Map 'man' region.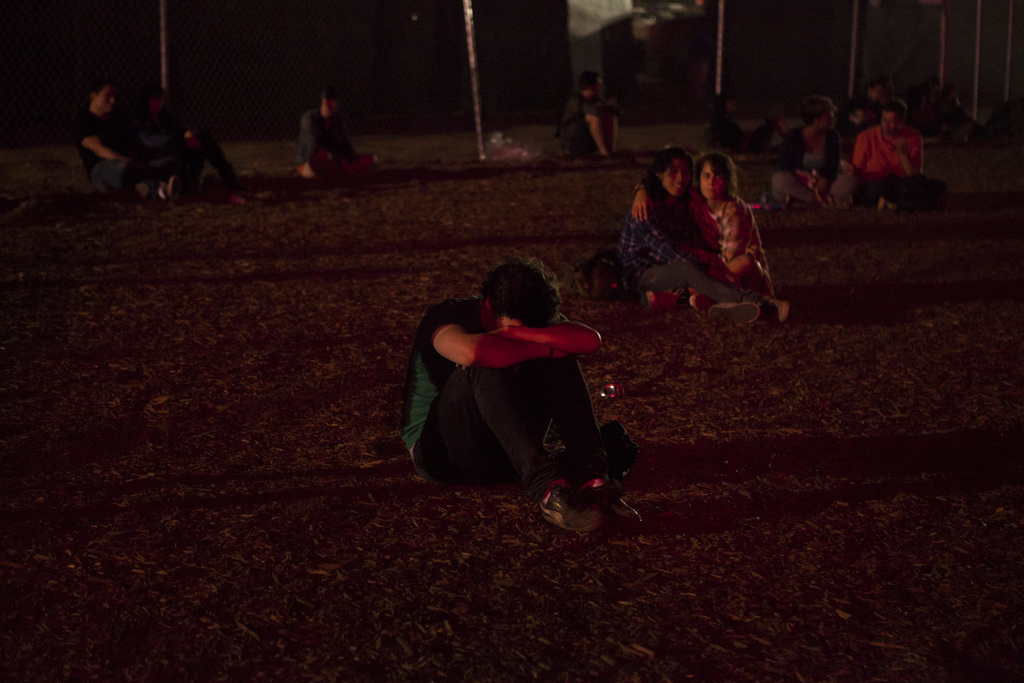
Mapped to rect(850, 102, 942, 210).
